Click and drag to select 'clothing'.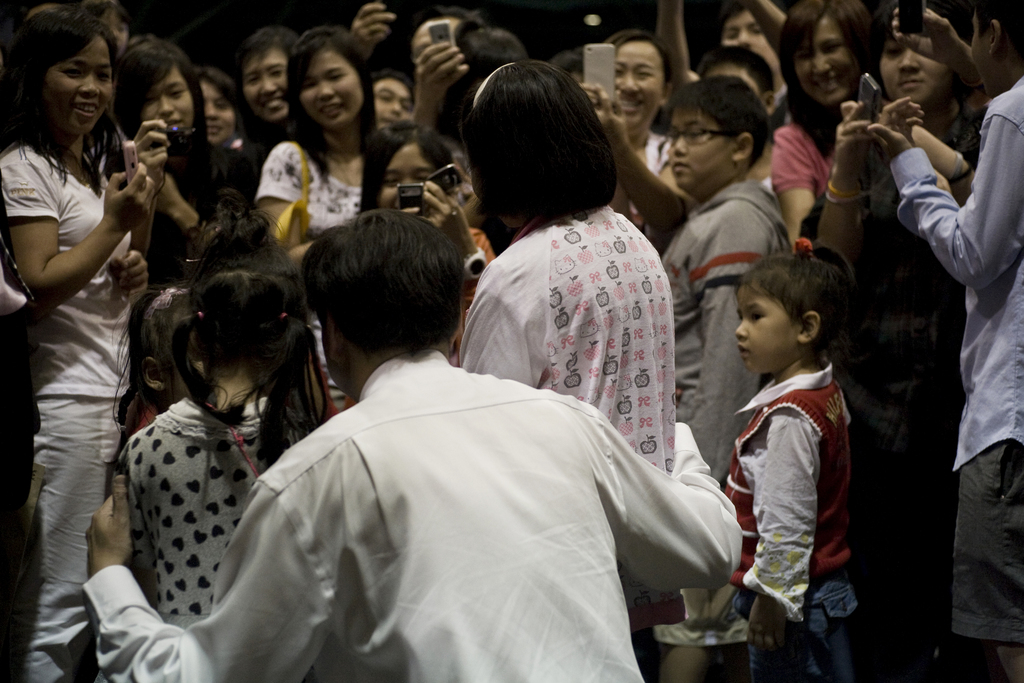
Selection: Rect(79, 346, 742, 682).
